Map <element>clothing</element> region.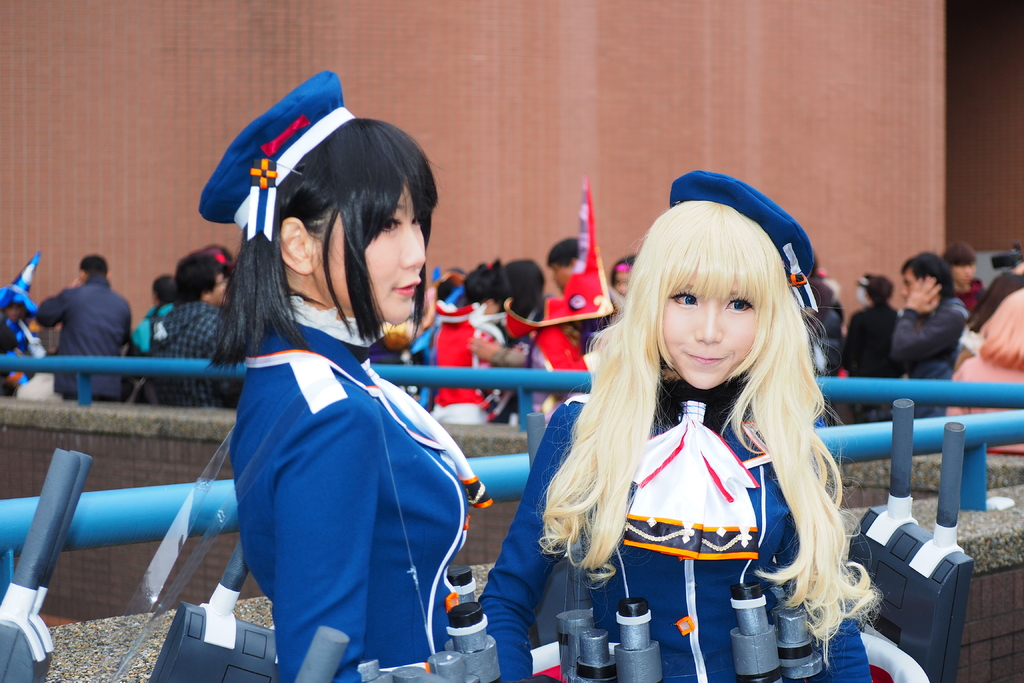
Mapped to x1=136 y1=295 x2=248 y2=410.
